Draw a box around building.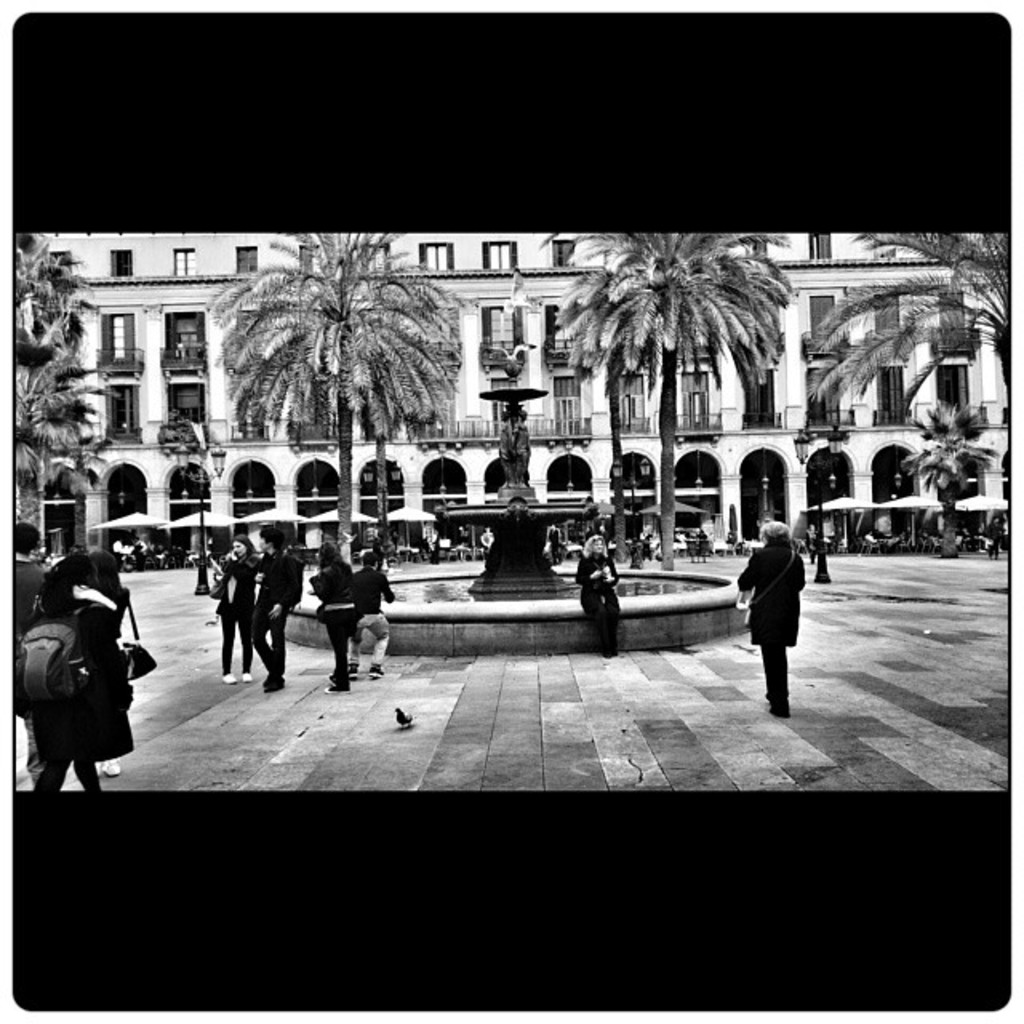
14/230/1014/576.
